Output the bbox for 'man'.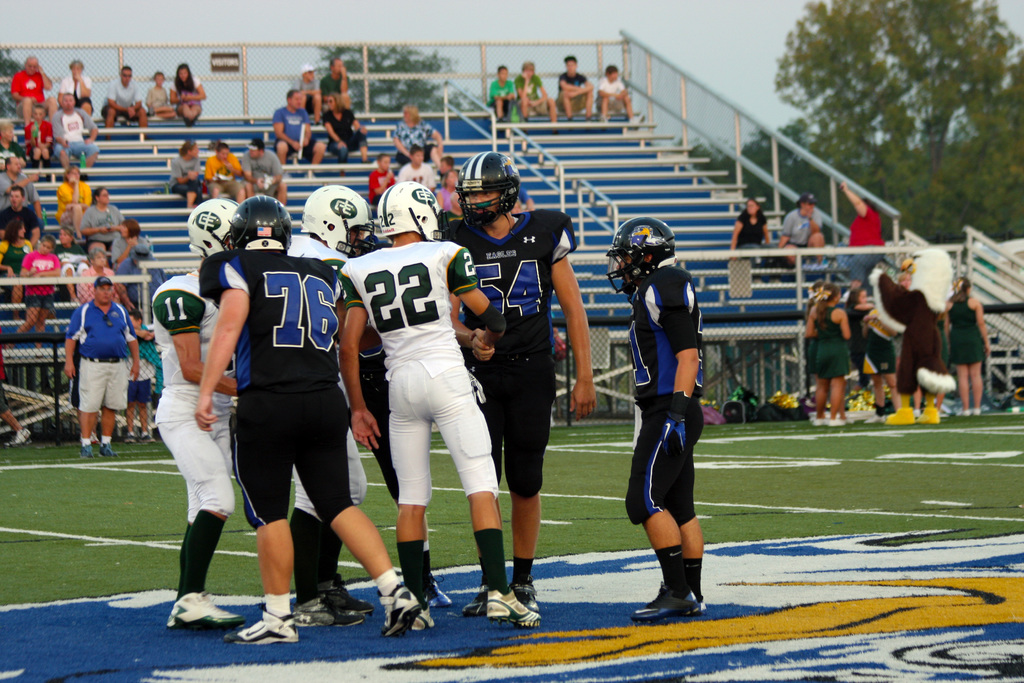
291/62/325/119.
